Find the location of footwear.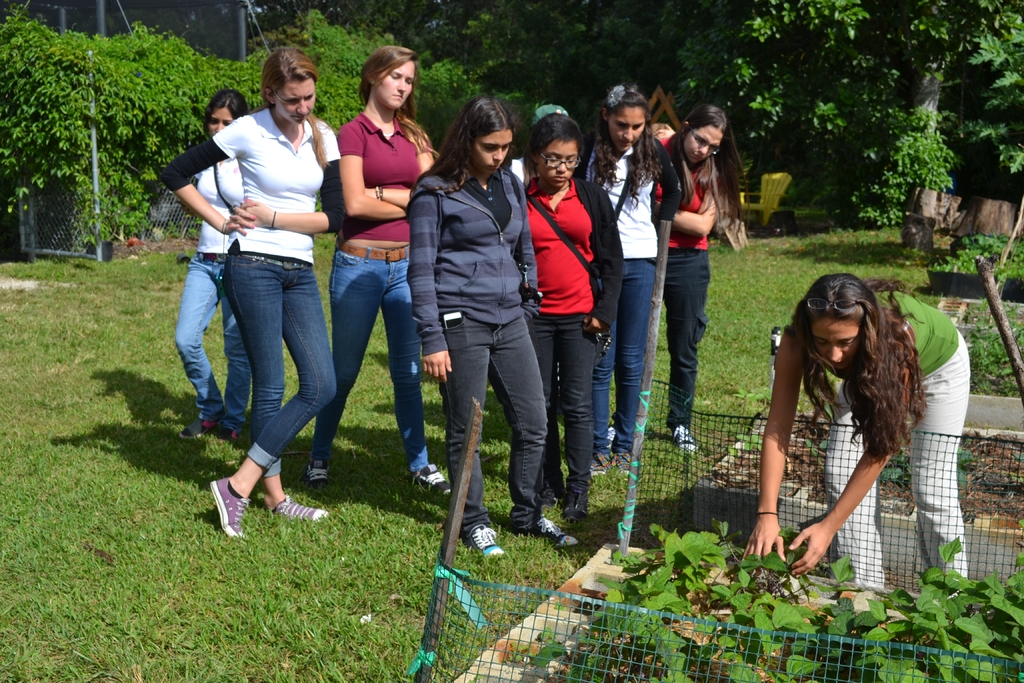
Location: 465/528/505/558.
